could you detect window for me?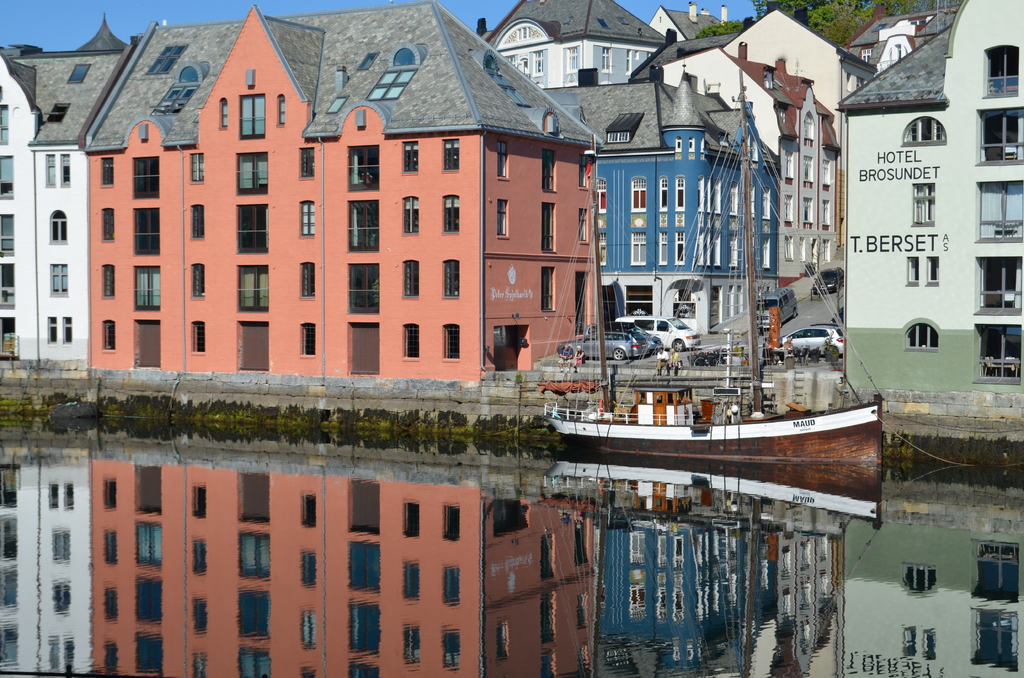
Detection result: [x1=975, y1=326, x2=1022, y2=385].
